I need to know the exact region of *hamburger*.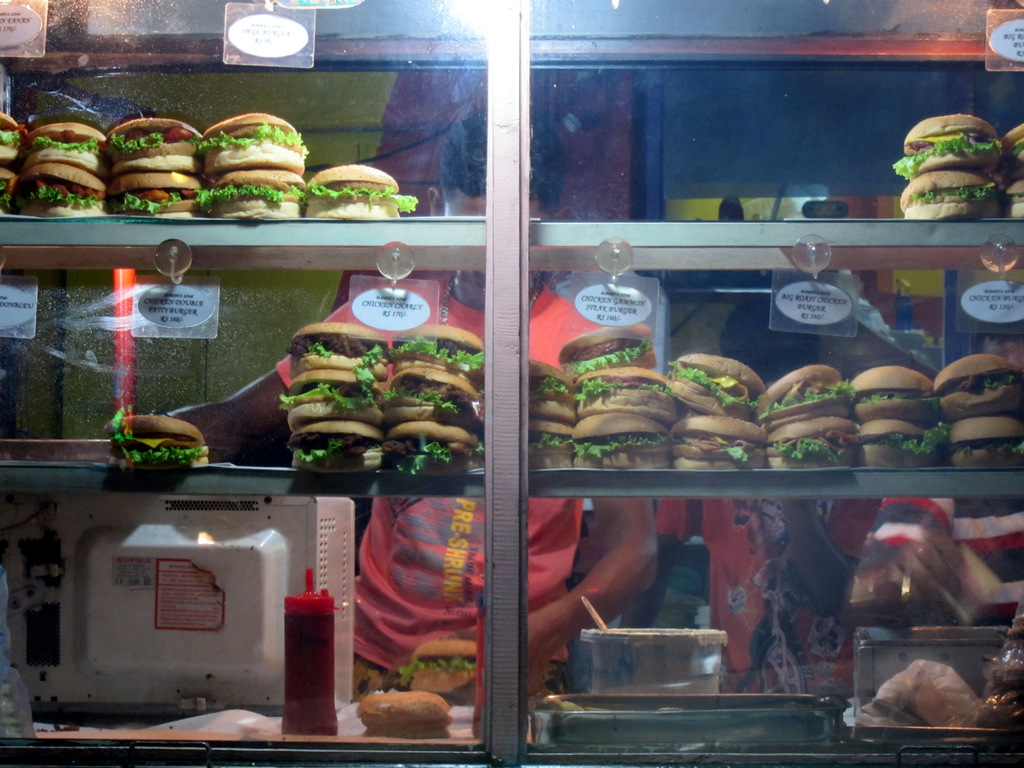
Region: left=844, top=368, right=936, bottom=419.
